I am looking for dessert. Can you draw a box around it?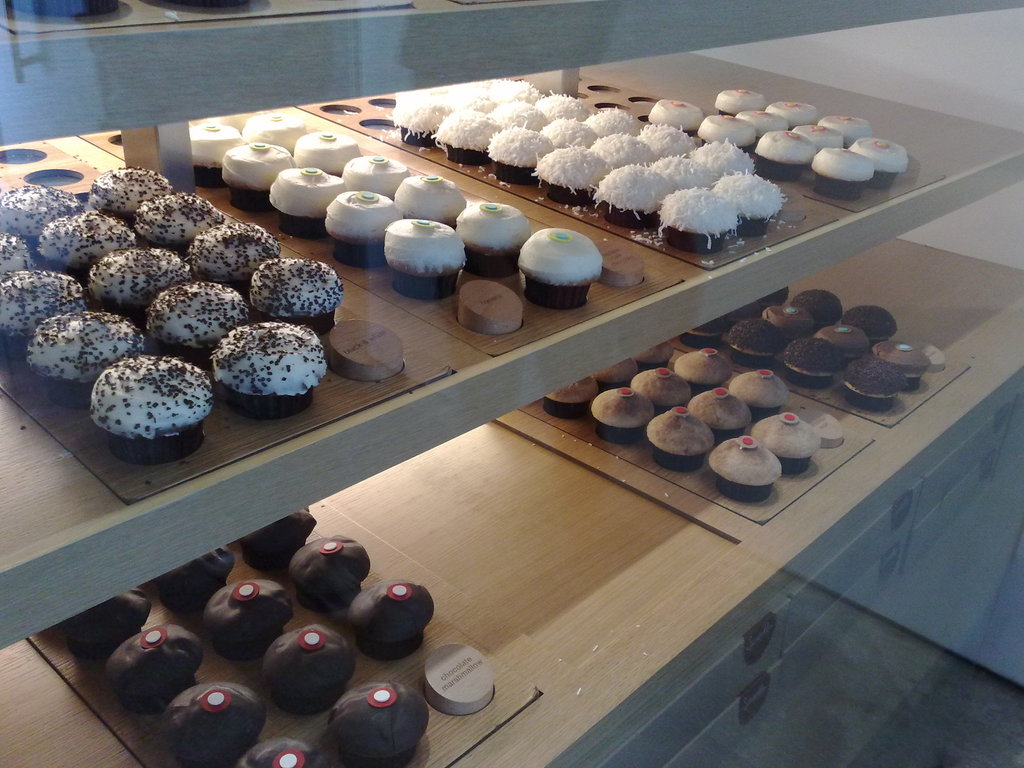
Sure, the bounding box is x1=81 y1=242 x2=196 y2=312.
